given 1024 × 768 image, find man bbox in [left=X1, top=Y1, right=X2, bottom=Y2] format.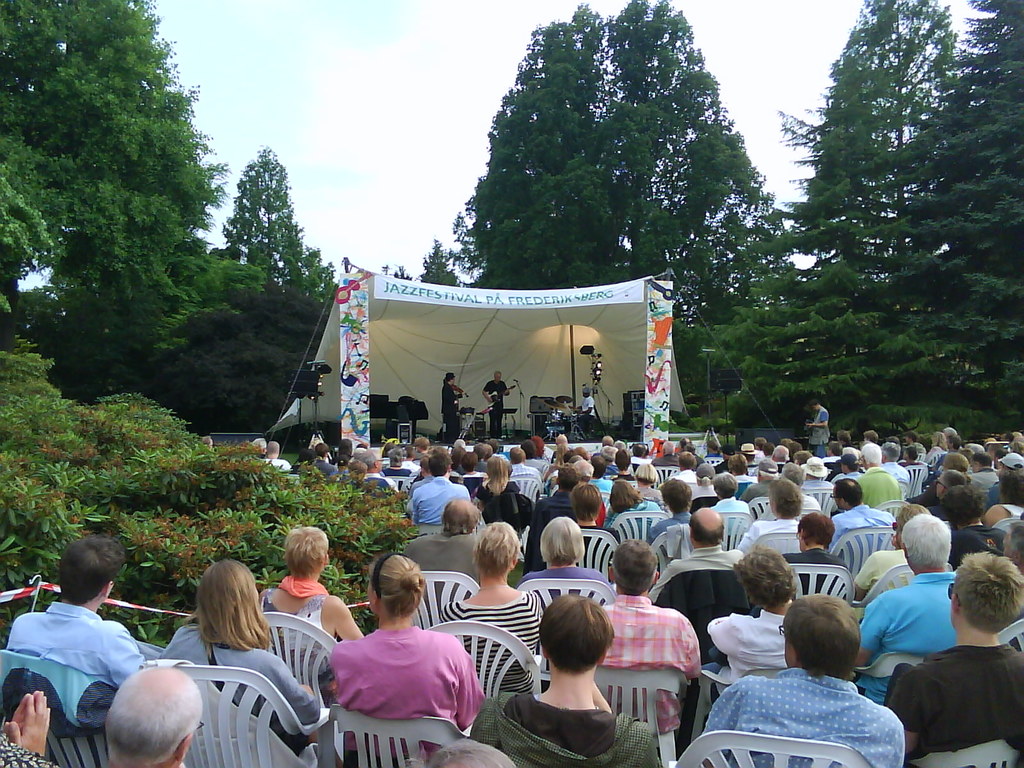
[left=945, top=436, right=963, bottom=452].
